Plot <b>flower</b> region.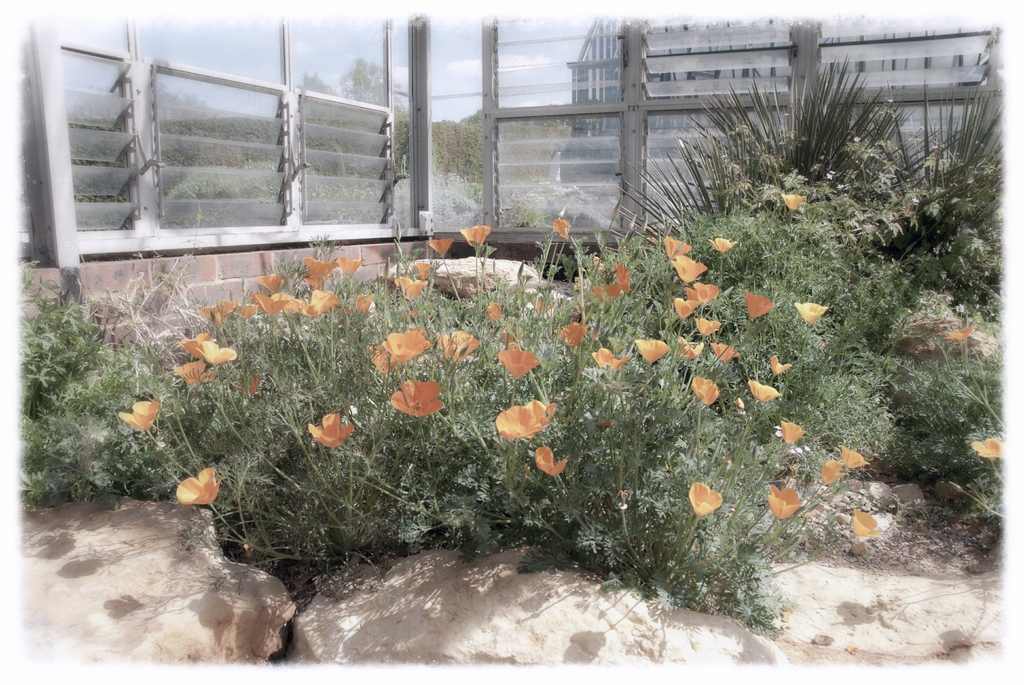
Plotted at (340,290,369,312).
